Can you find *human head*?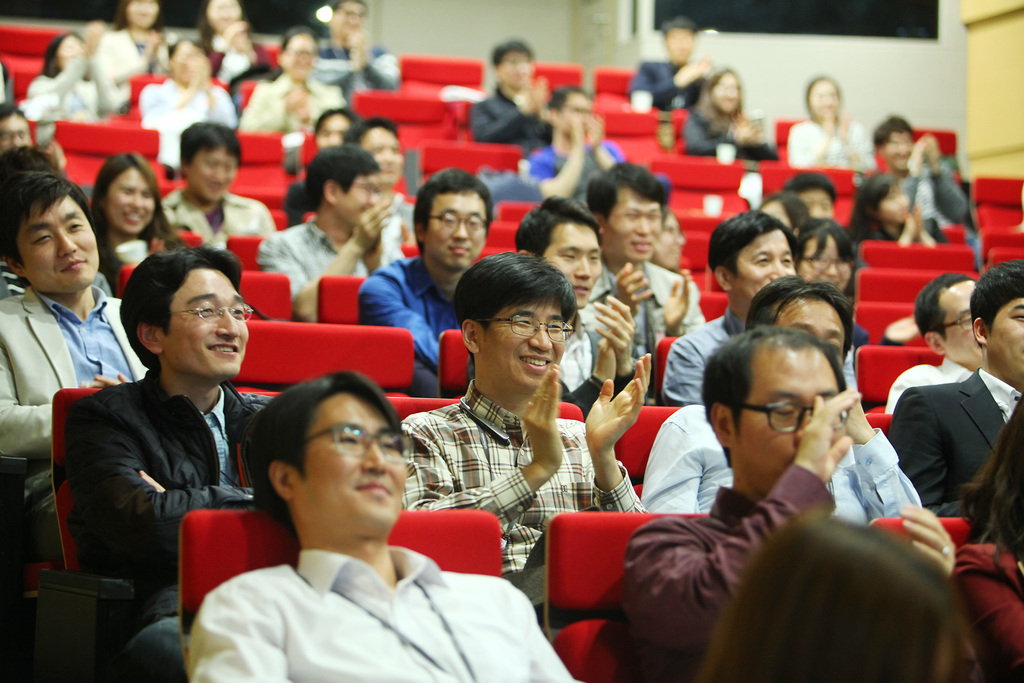
Yes, bounding box: 705 511 977 682.
